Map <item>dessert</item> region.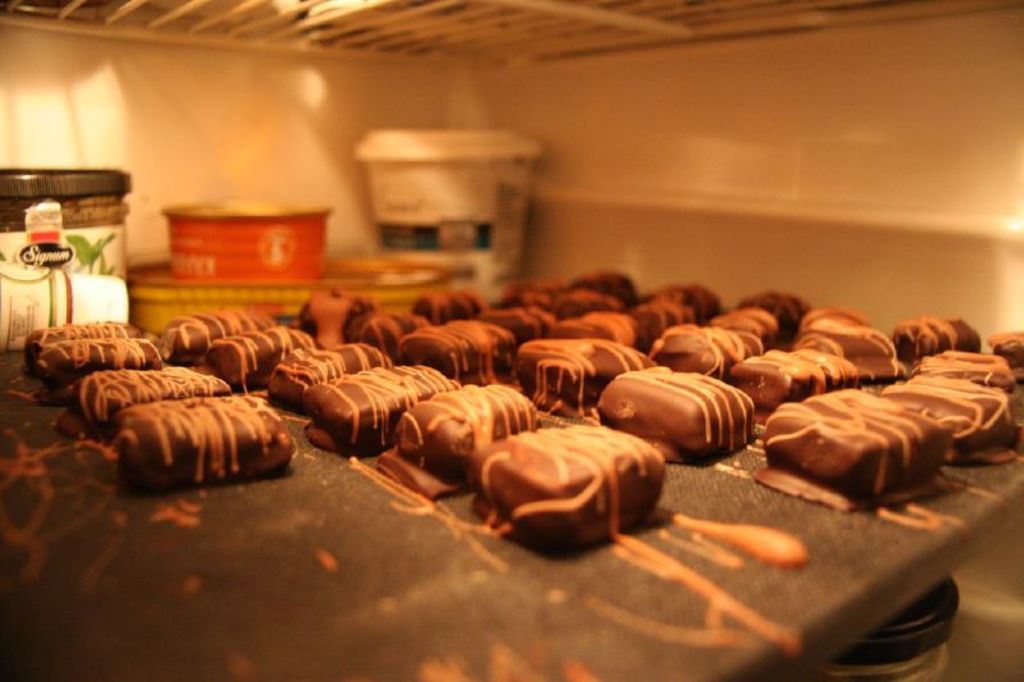
Mapped to [left=467, top=443, right=681, bottom=558].
